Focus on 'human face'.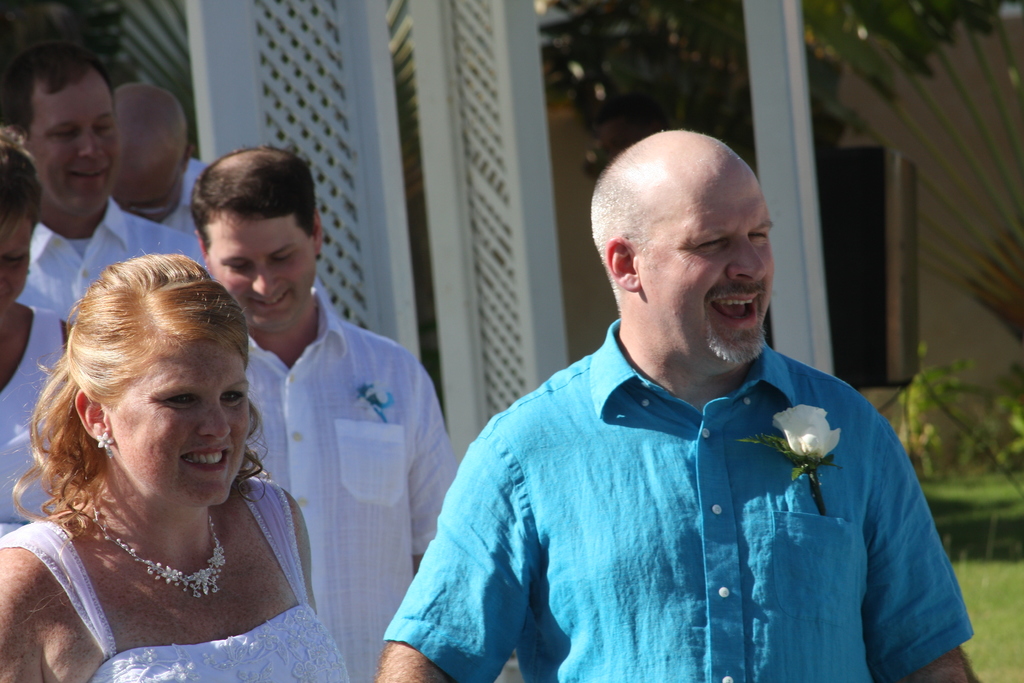
Focused at box(31, 85, 116, 213).
